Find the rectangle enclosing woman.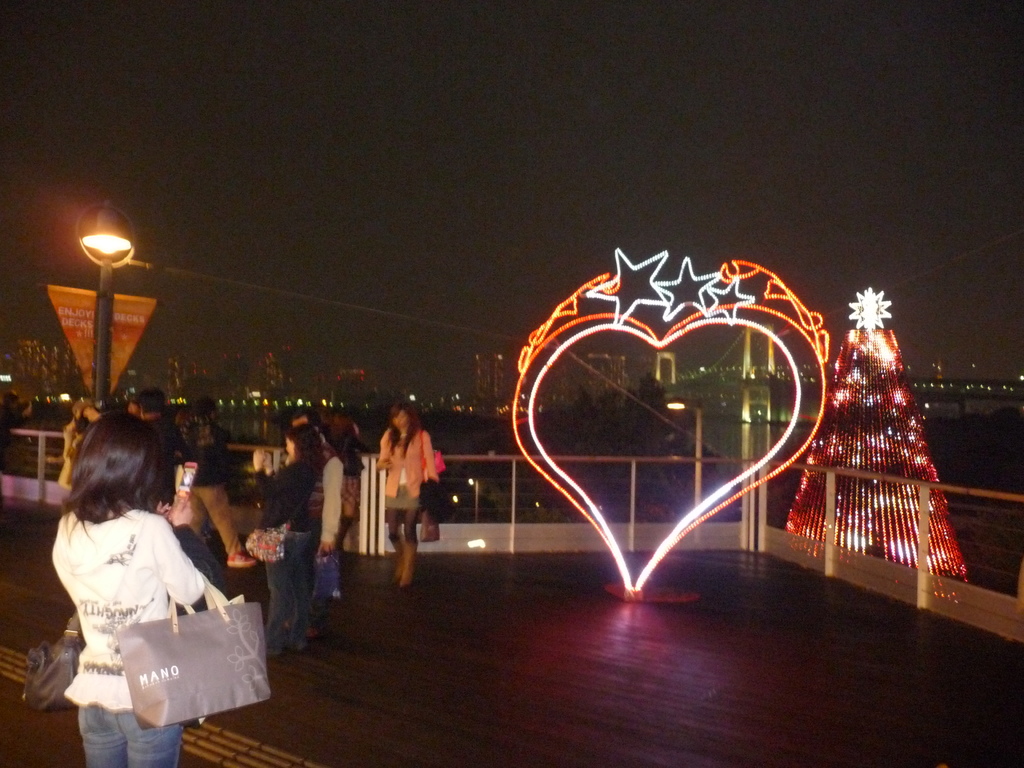
box(29, 408, 255, 733).
